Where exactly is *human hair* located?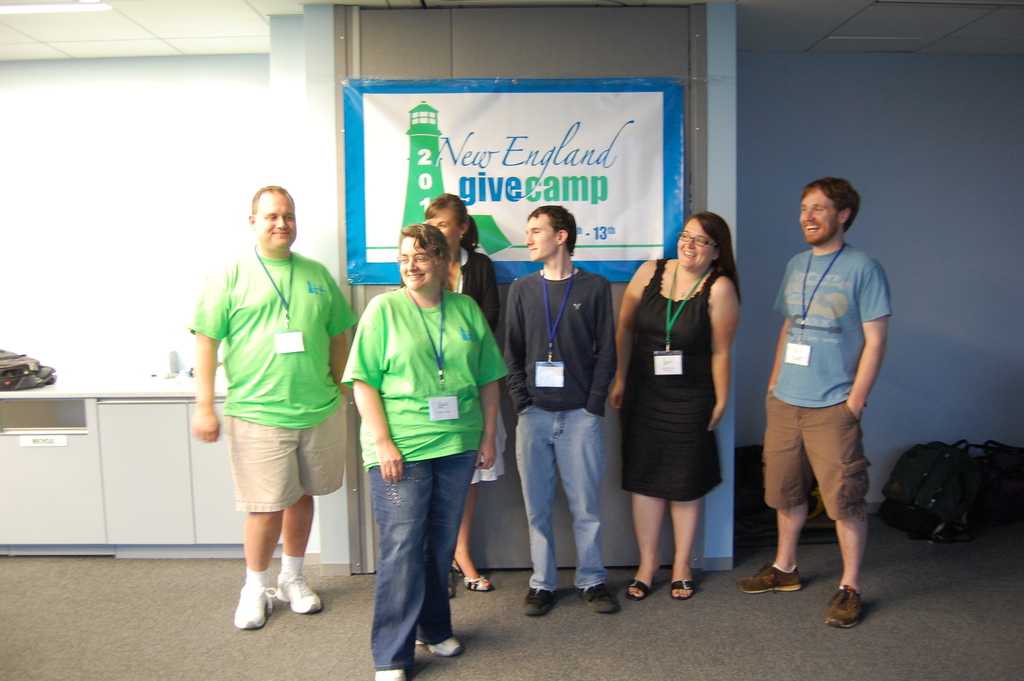
Its bounding box is [x1=803, y1=179, x2=858, y2=234].
